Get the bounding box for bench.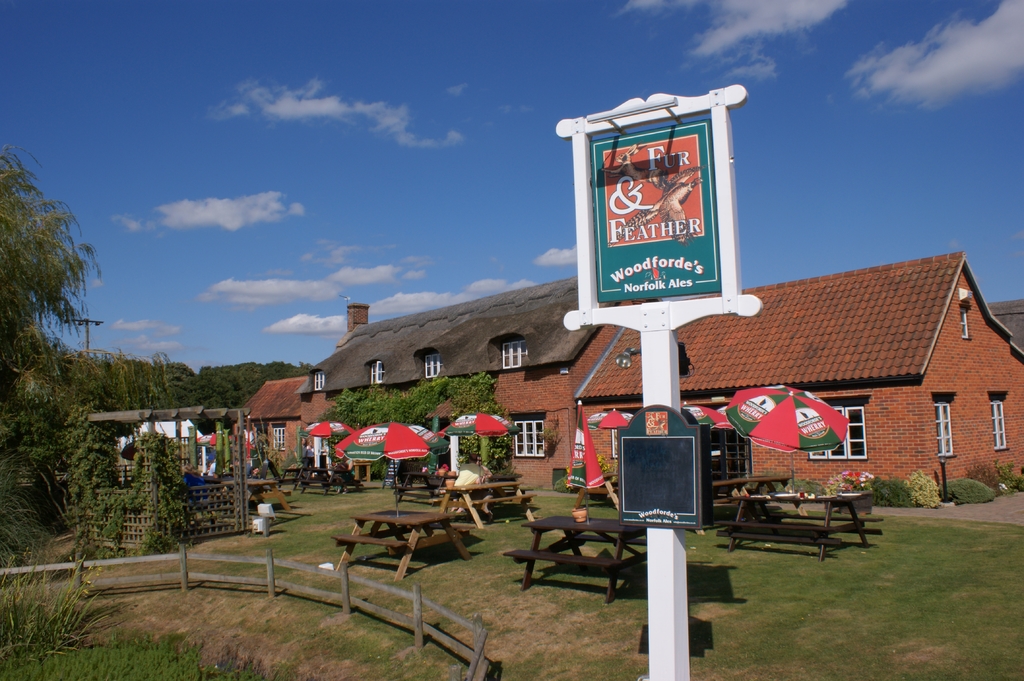
box=[699, 464, 792, 524].
